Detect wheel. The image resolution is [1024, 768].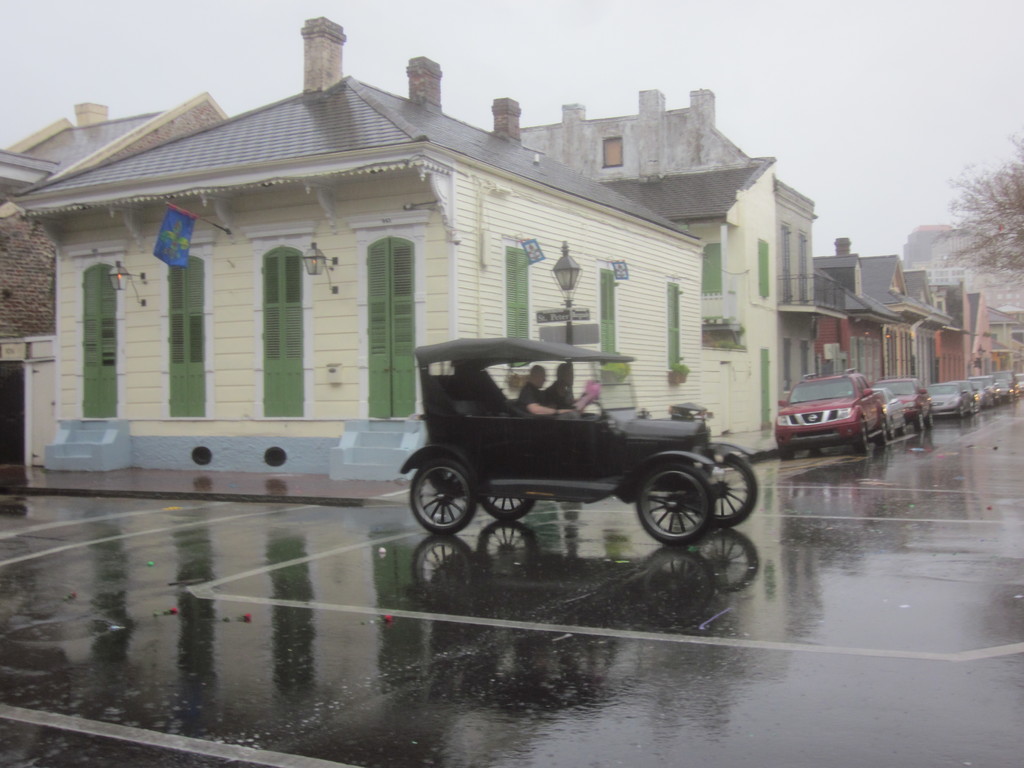
880/423/893/444.
